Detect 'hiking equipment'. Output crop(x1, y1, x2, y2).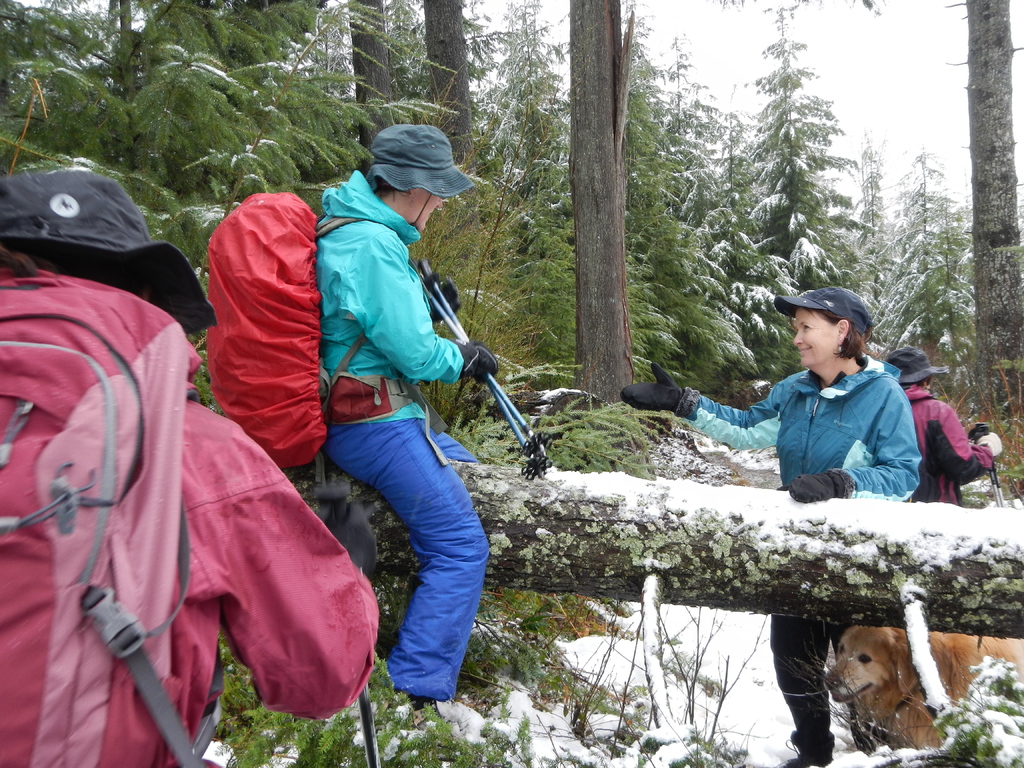
crop(425, 282, 460, 324).
